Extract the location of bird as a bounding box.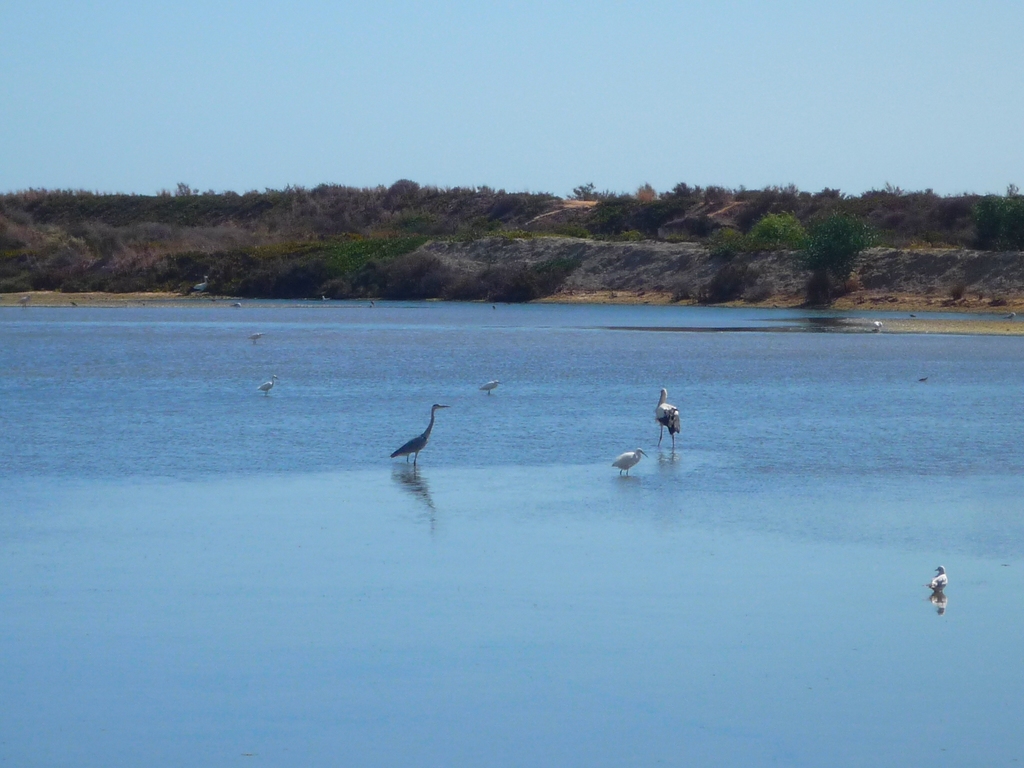
locate(368, 304, 376, 309).
